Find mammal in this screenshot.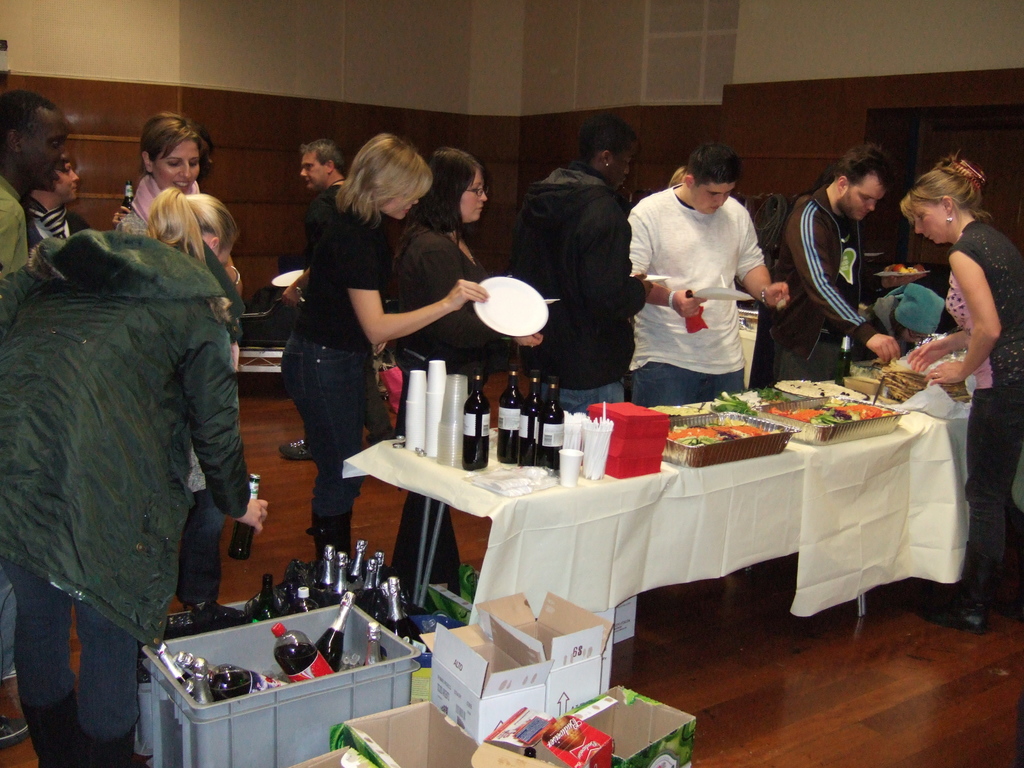
The bounding box for mammal is bbox(384, 140, 548, 611).
